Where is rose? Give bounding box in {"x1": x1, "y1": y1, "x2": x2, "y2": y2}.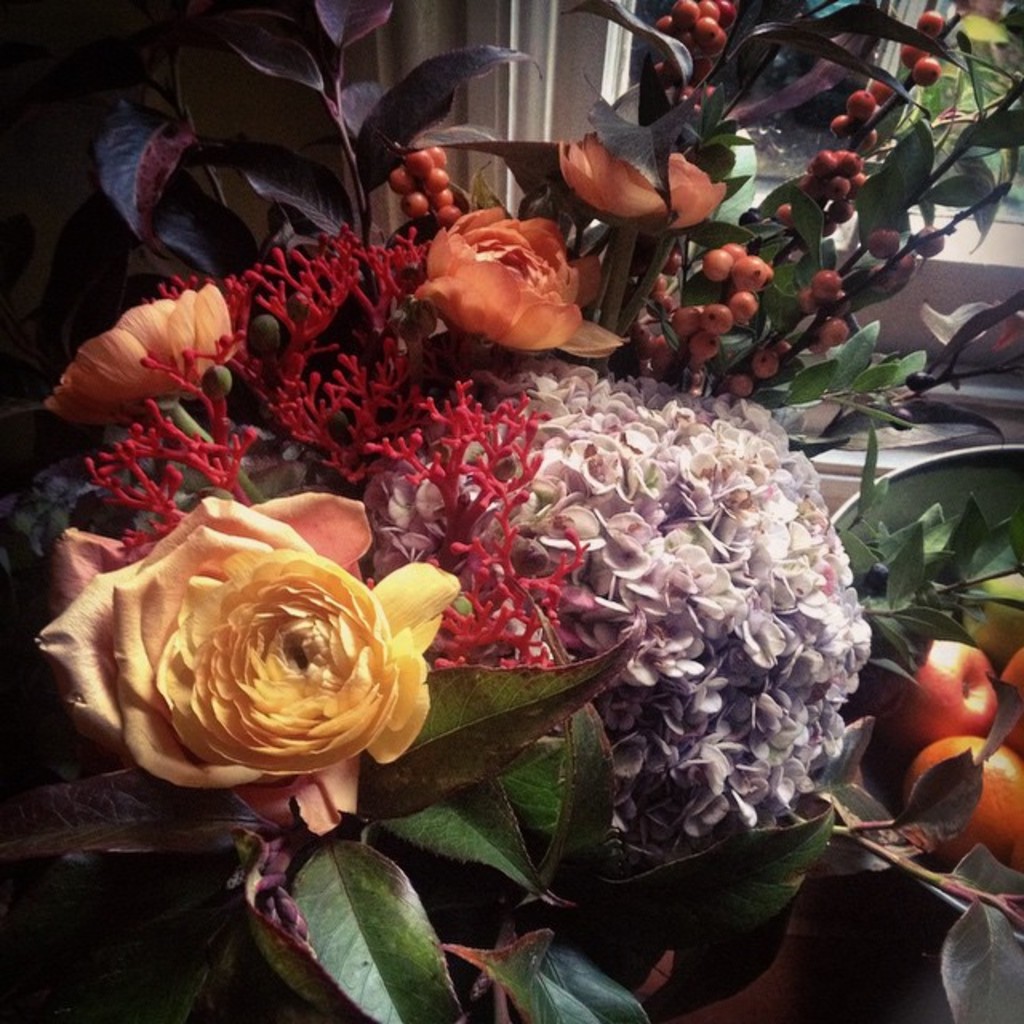
{"x1": 560, "y1": 133, "x2": 734, "y2": 235}.
